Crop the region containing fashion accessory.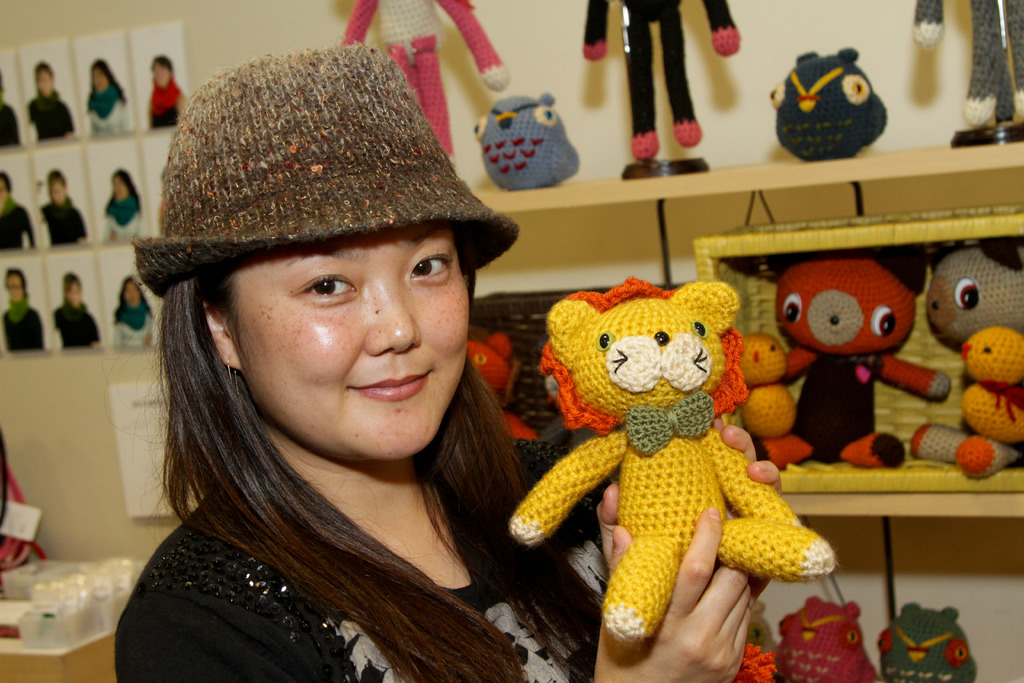
Crop region: bbox=[746, 338, 828, 481].
